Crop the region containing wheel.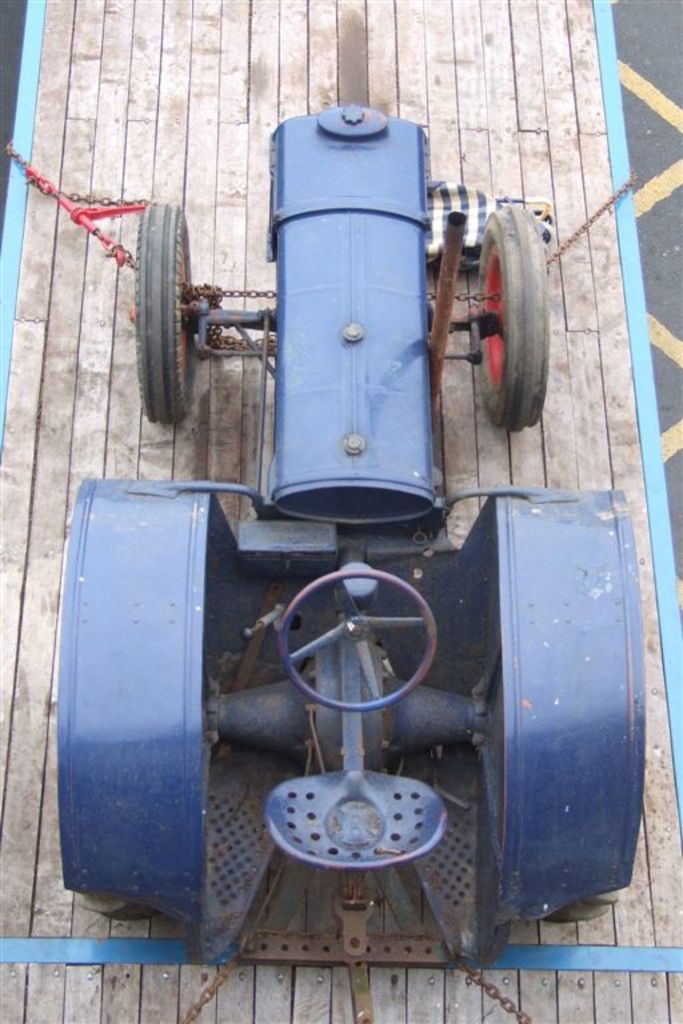
Crop region: Rect(452, 184, 550, 416).
